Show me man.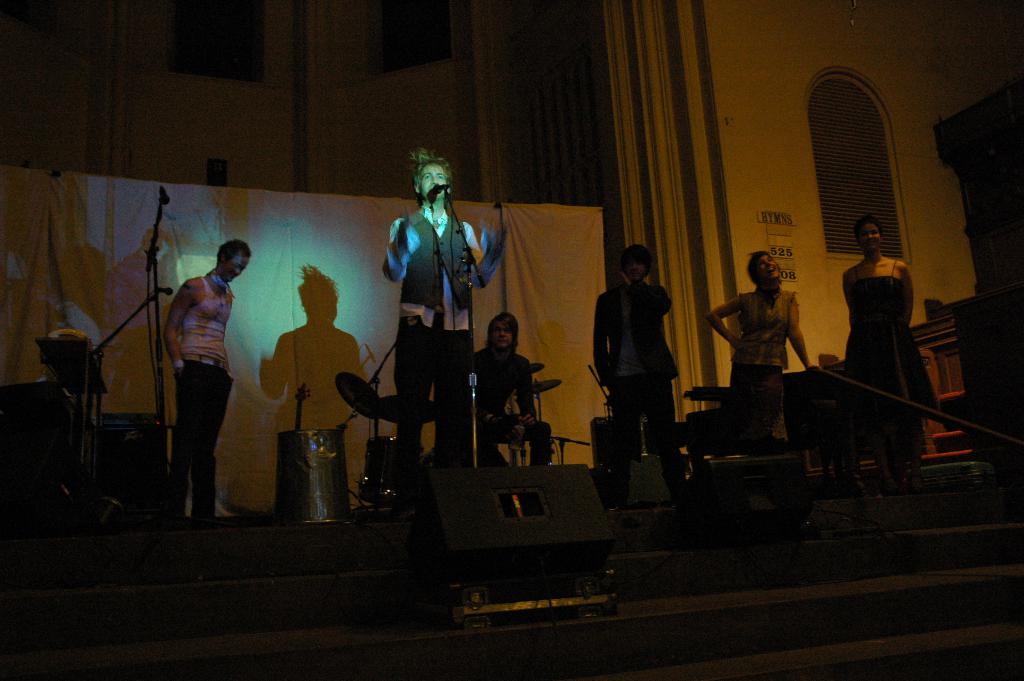
man is here: [375,149,510,480].
